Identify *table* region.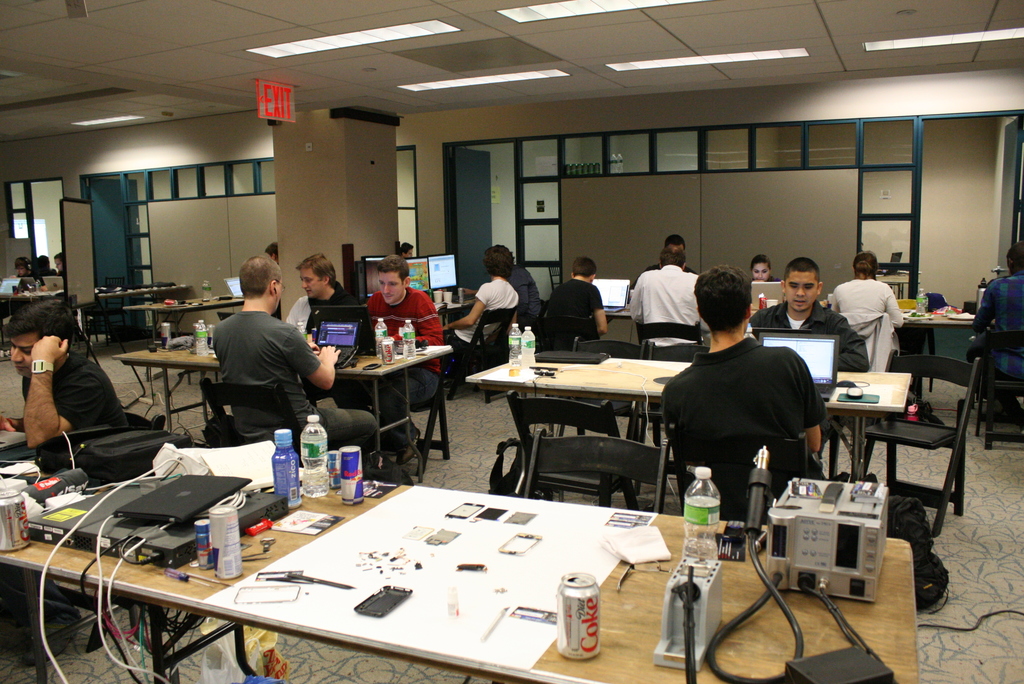
Region: detection(441, 303, 477, 326).
